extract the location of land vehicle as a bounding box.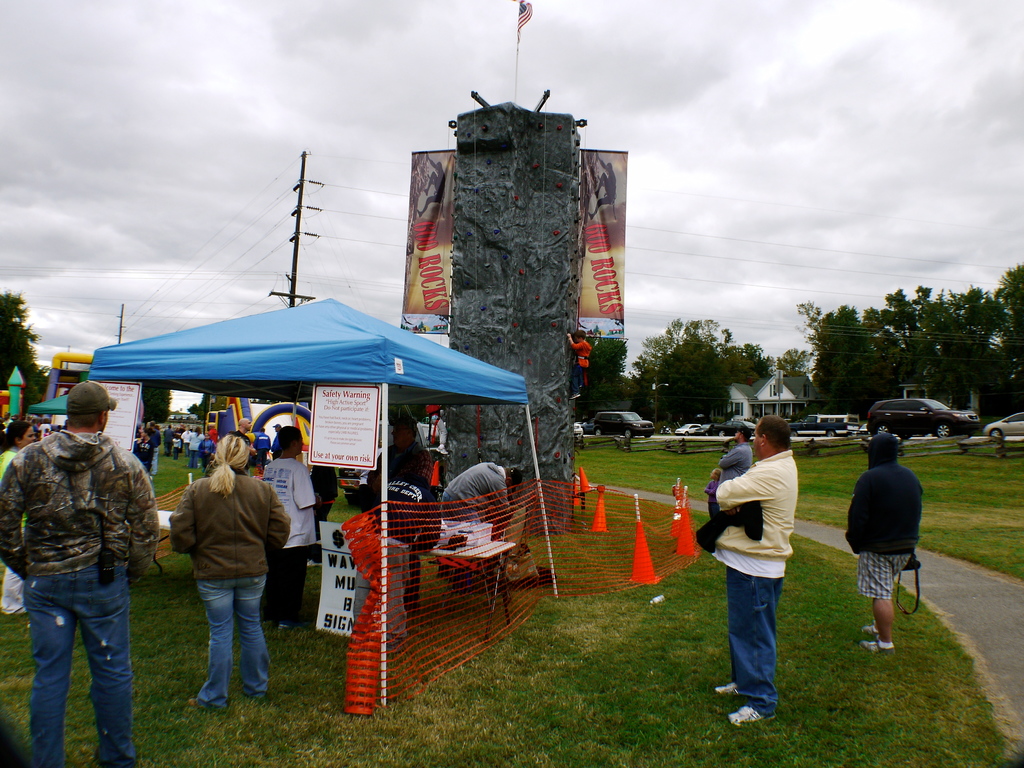
left=676, top=422, right=692, bottom=436.
